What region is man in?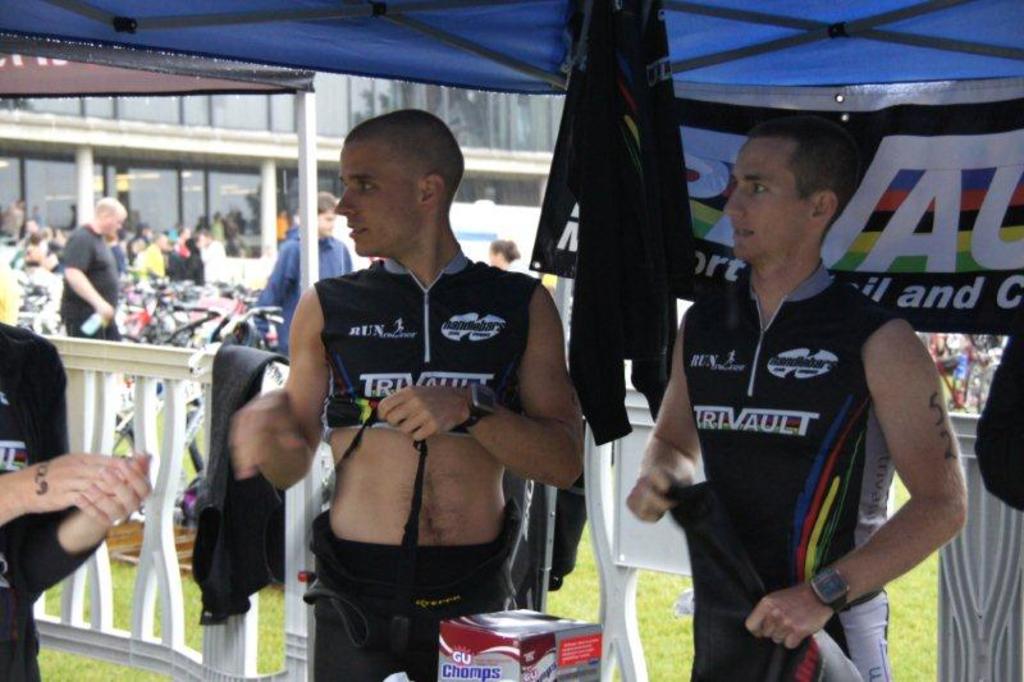
locate(252, 193, 355, 353).
